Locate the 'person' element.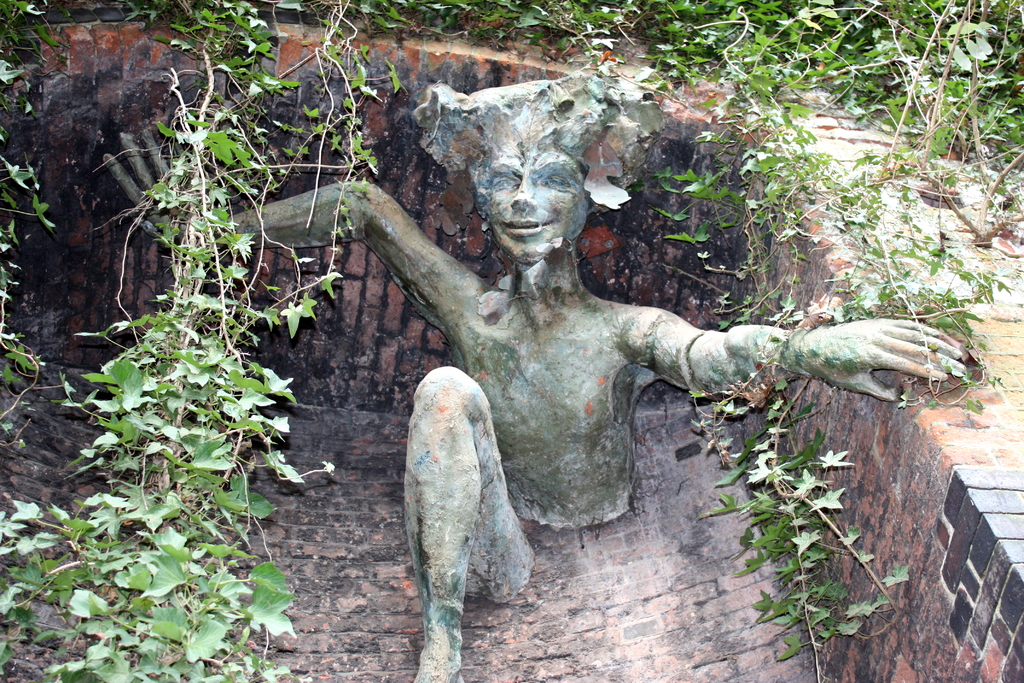
Element bbox: crop(94, 71, 967, 682).
